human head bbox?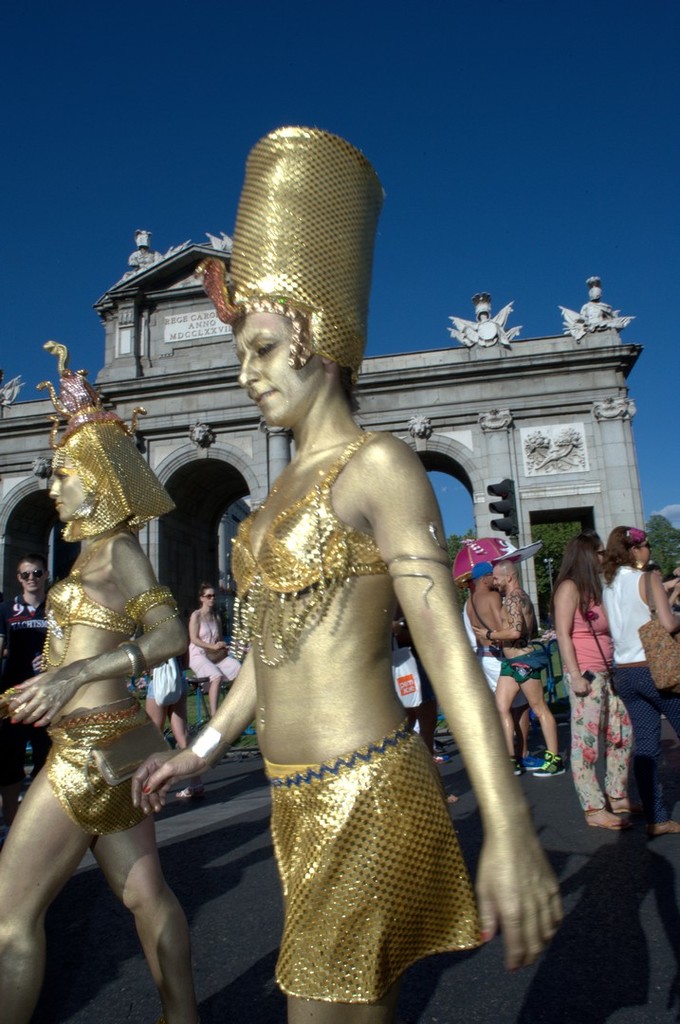
x1=599, y1=523, x2=659, y2=564
